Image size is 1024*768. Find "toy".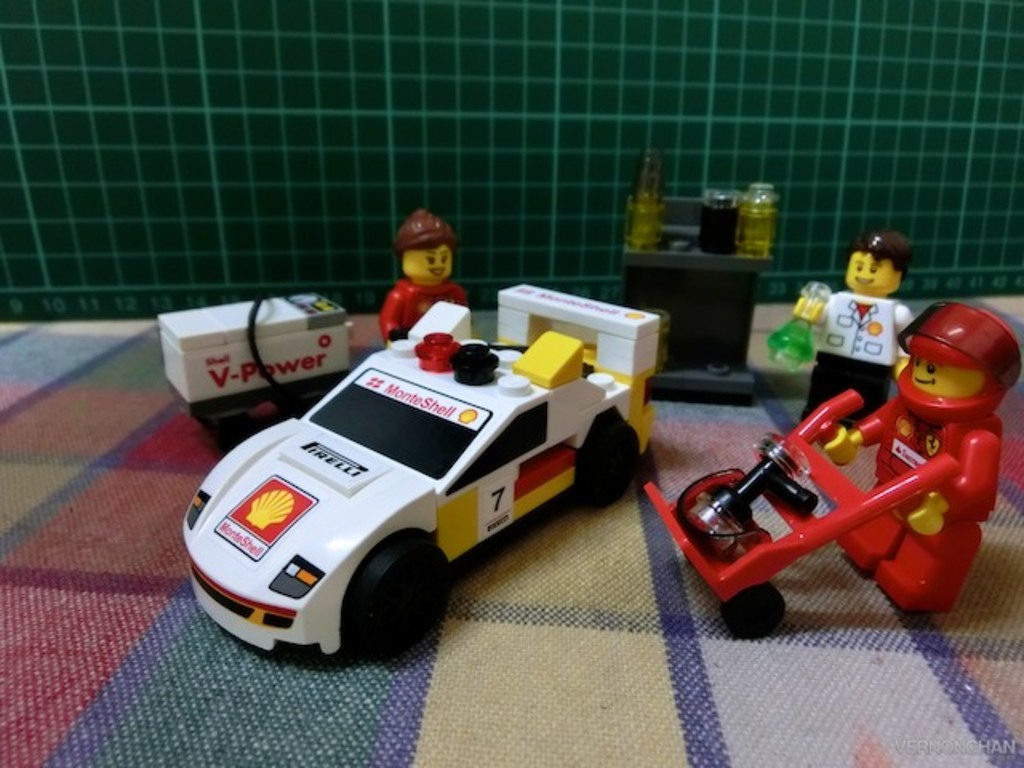
[664,301,1005,616].
